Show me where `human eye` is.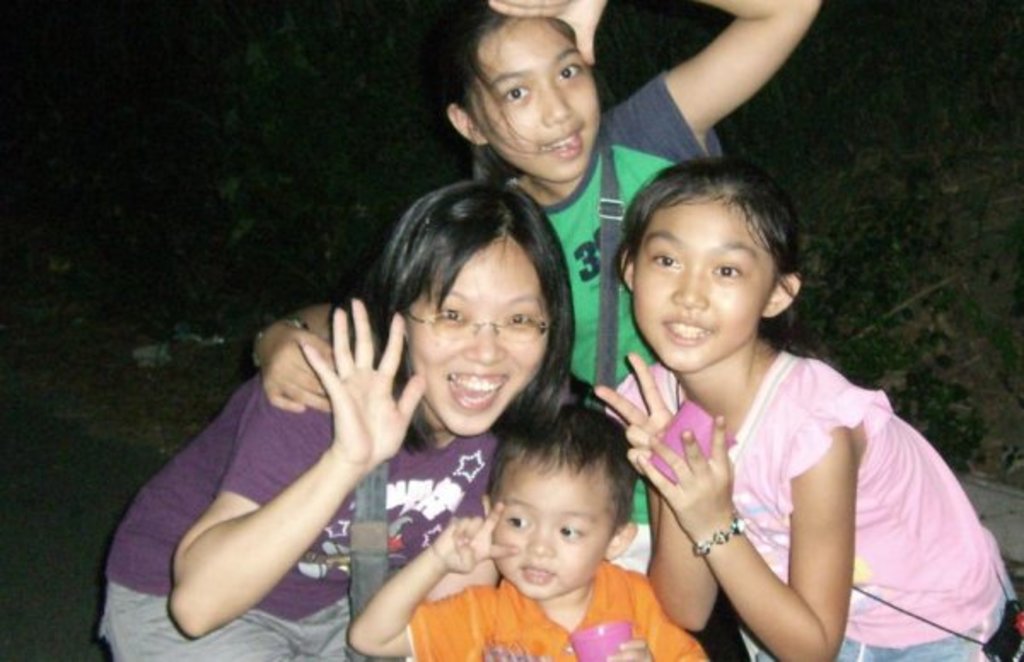
`human eye` is at (708, 254, 754, 285).
